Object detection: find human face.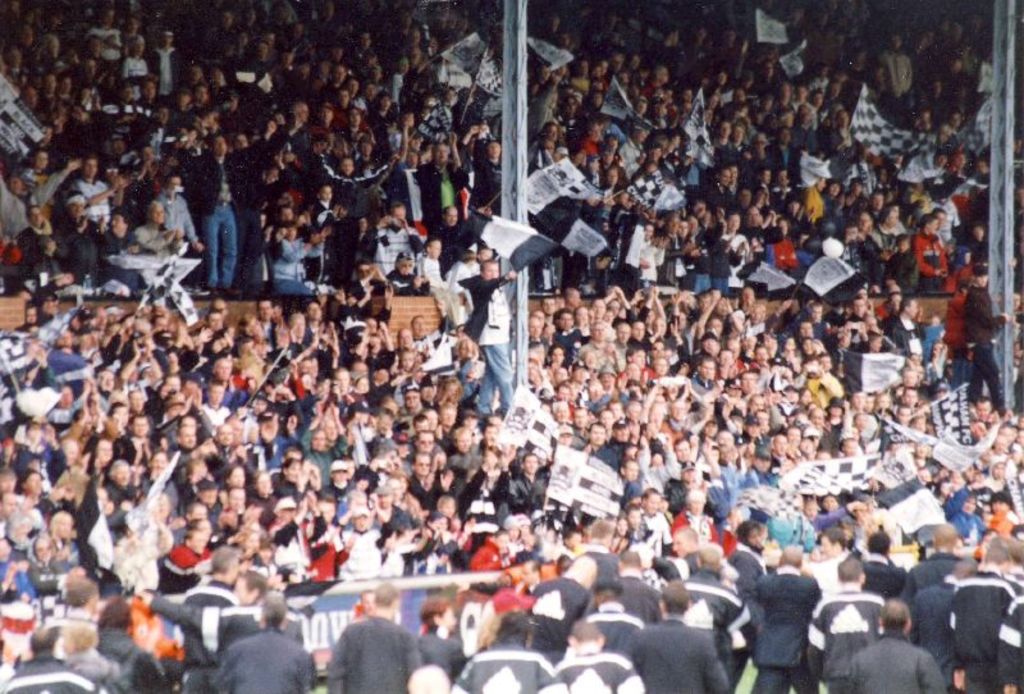
527, 365, 544, 388.
